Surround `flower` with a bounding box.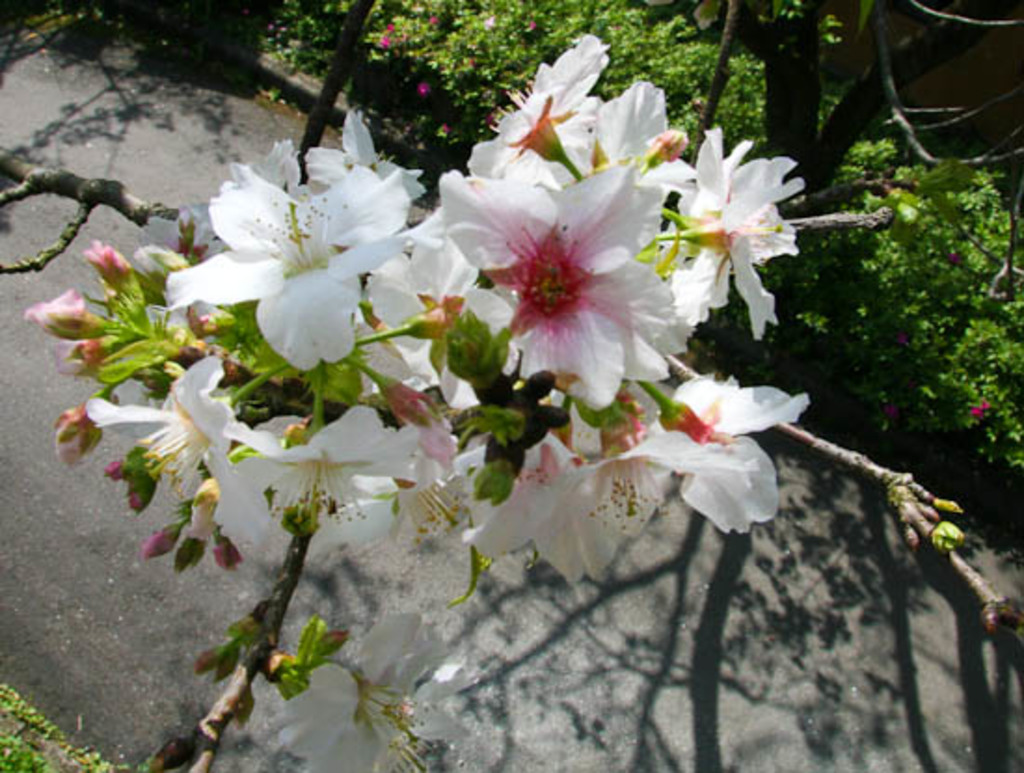
[451, 149, 685, 410].
